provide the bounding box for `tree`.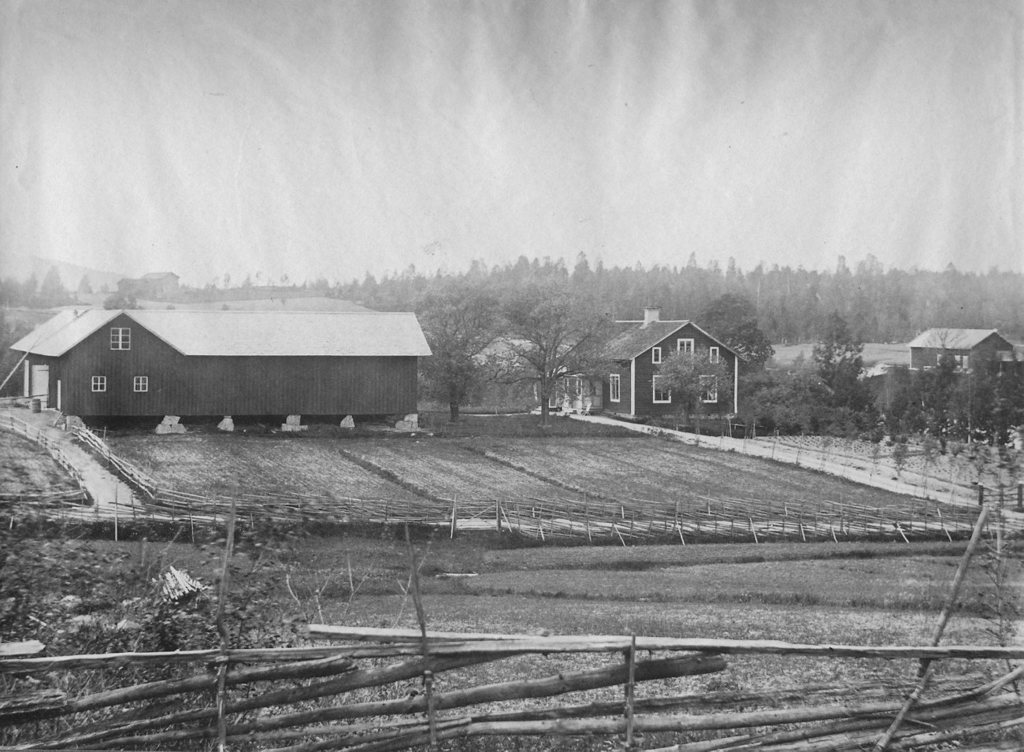
bbox(725, 365, 833, 435).
